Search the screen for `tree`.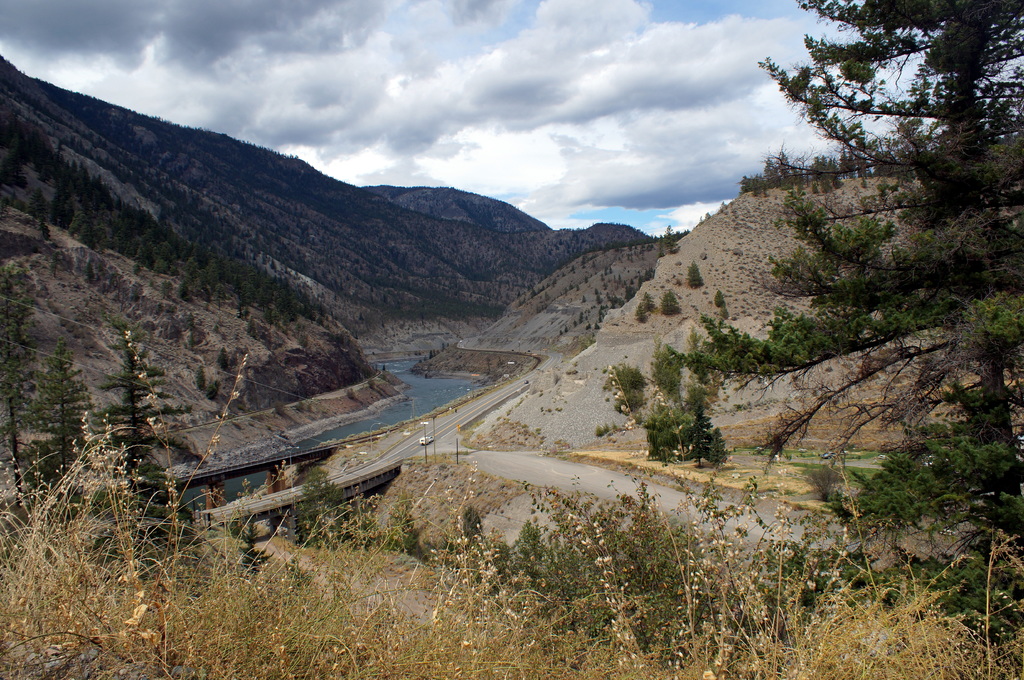
Found at x1=683, y1=411, x2=730, y2=477.
